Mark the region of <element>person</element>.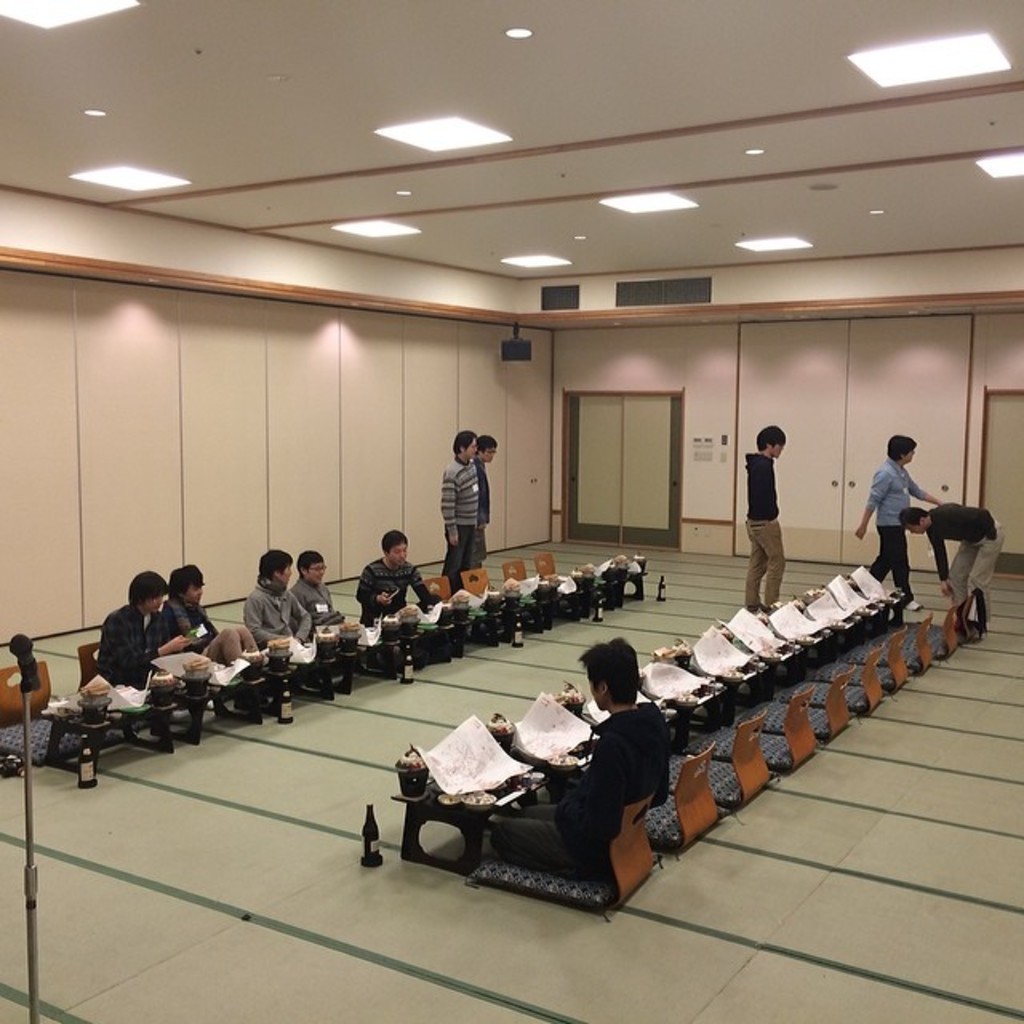
Region: [left=485, top=634, right=667, bottom=875].
